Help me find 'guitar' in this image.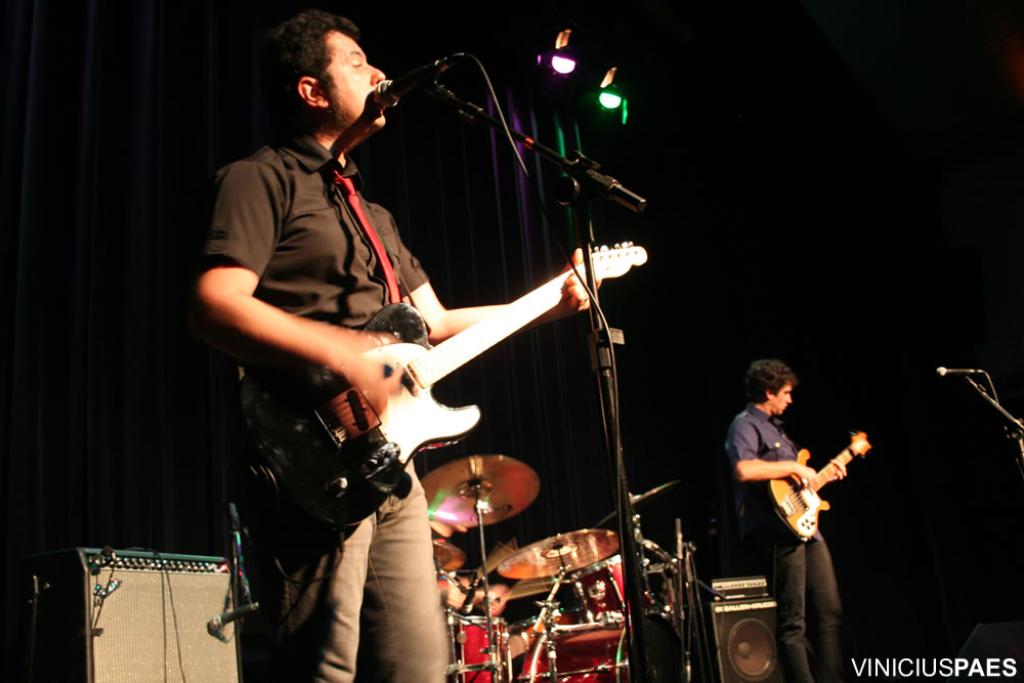
Found it: [762,434,882,544].
